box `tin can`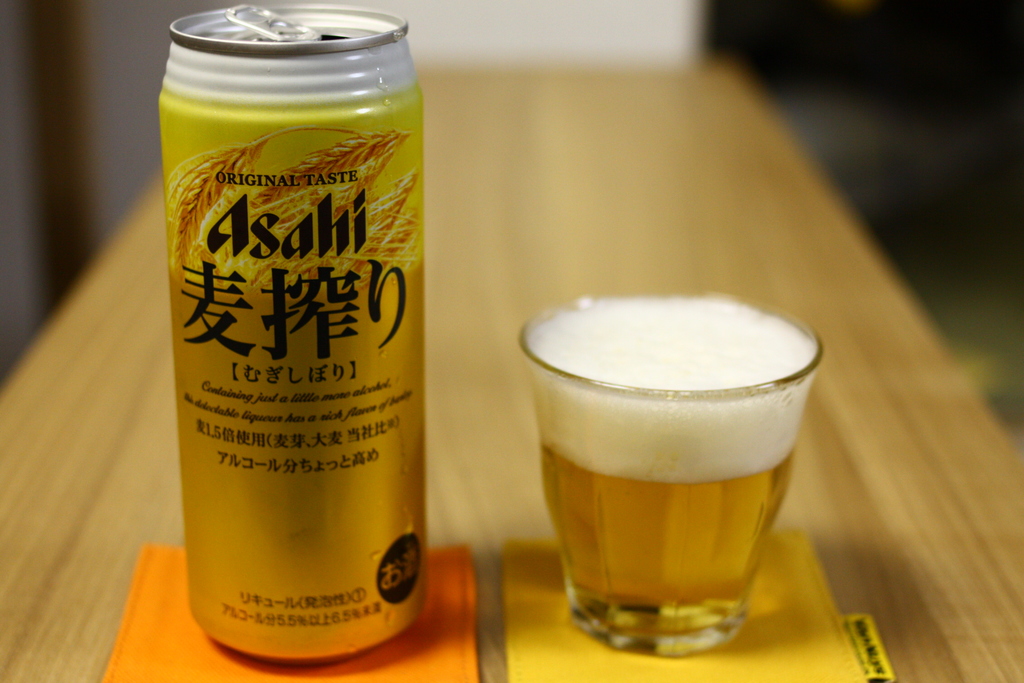
<box>152,0,440,671</box>
